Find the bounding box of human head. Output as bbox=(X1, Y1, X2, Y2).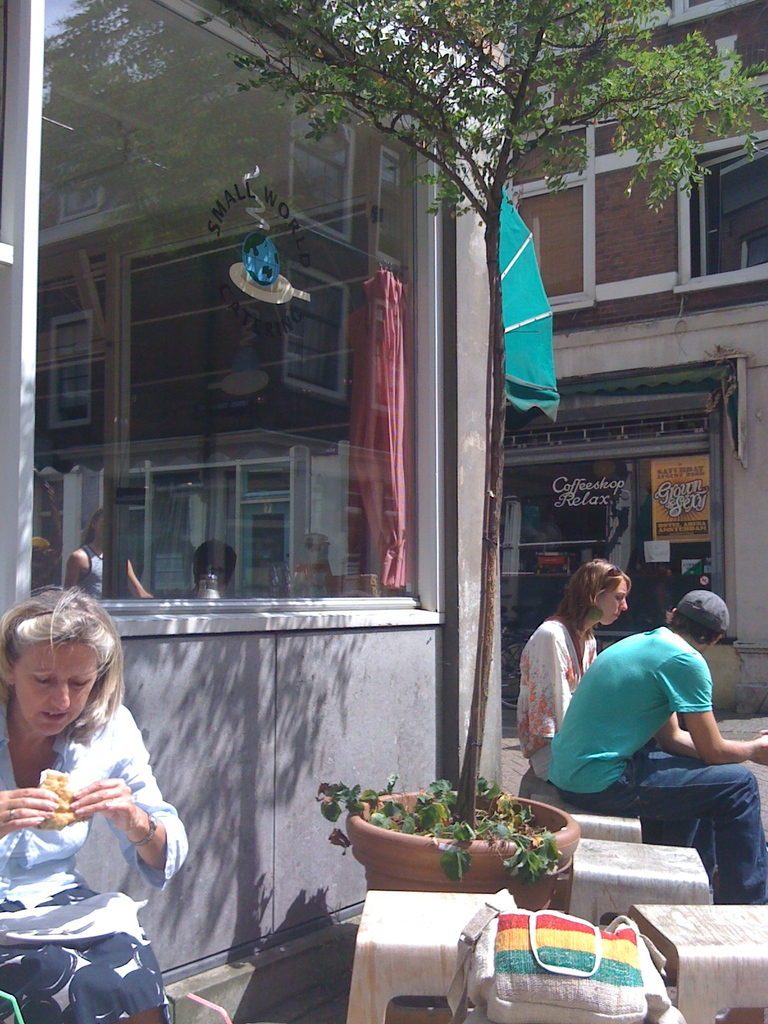
bbox=(575, 561, 632, 624).
